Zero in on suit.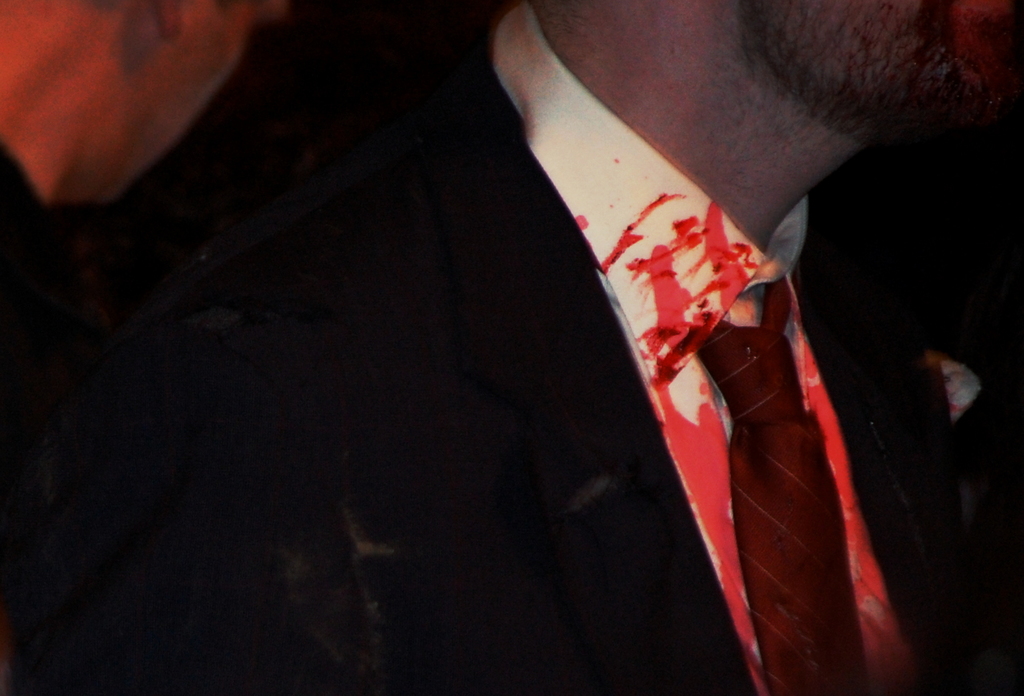
Zeroed in: 173,33,1023,695.
